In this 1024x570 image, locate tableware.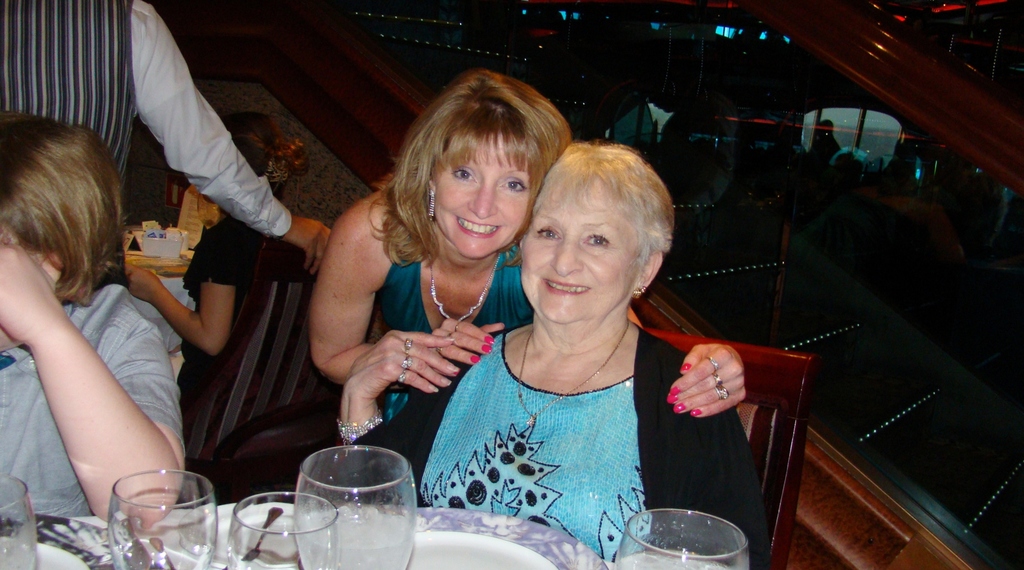
Bounding box: 615 510 750 569.
